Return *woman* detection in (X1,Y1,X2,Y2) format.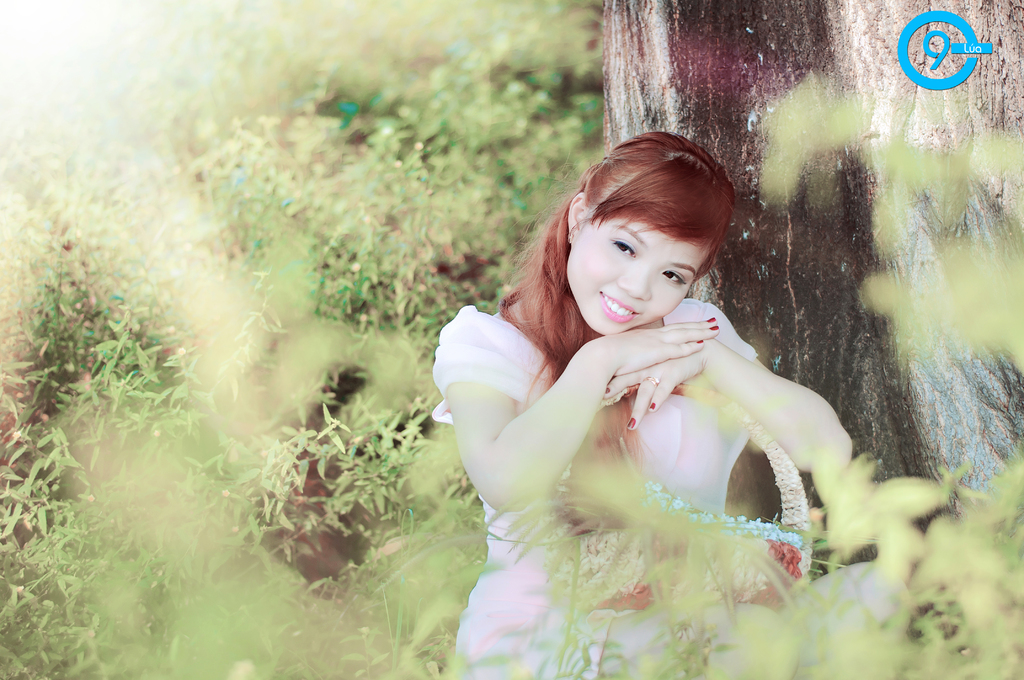
(431,127,913,679).
